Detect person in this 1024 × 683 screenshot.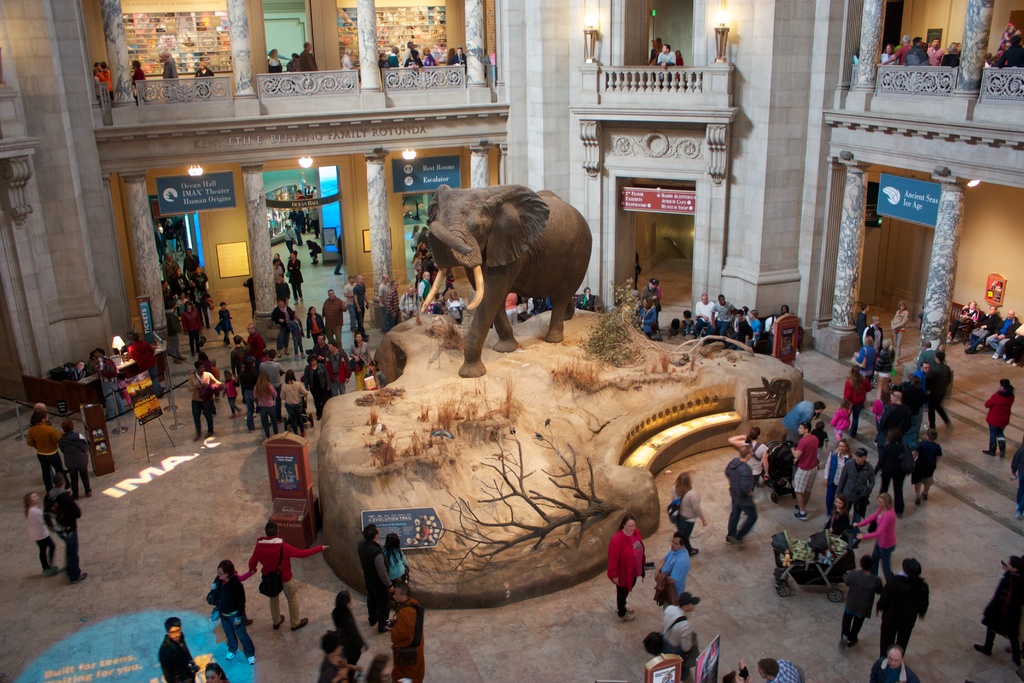
Detection: <region>655, 45, 675, 86</region>.
